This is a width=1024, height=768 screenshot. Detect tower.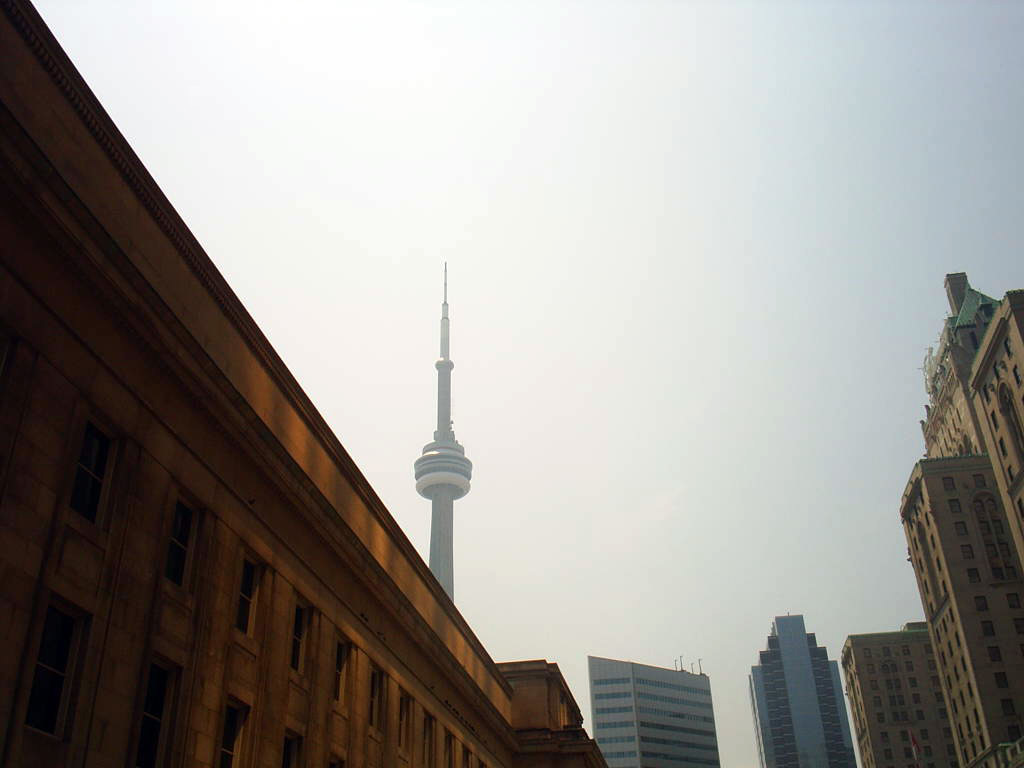
591 657 715 767.
